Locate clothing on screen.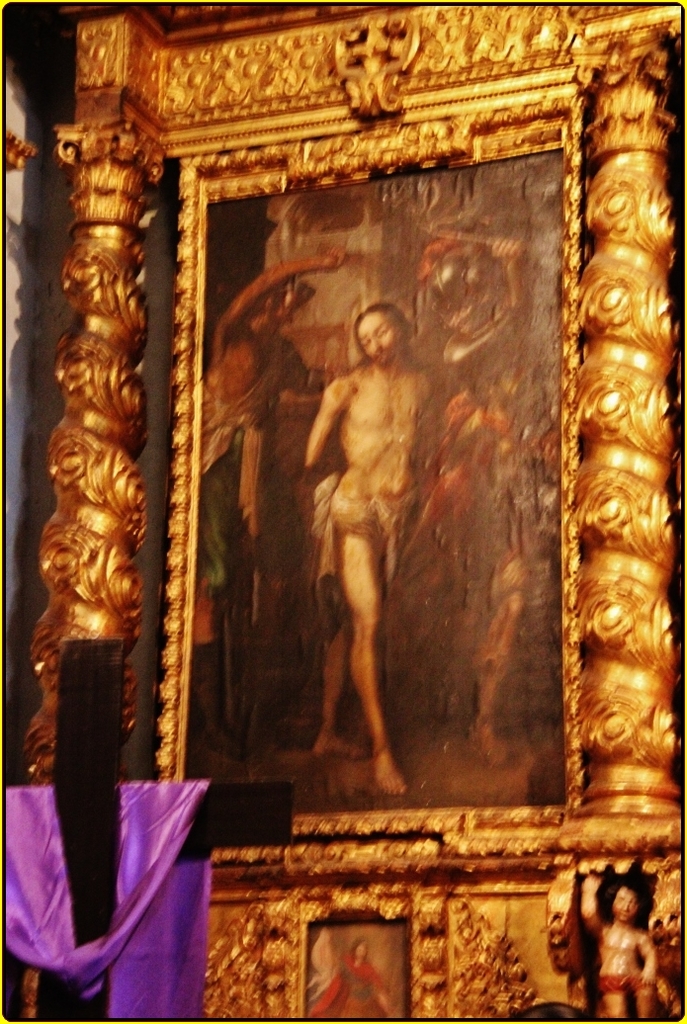
On screen at (311, 957, 398, 1023).
